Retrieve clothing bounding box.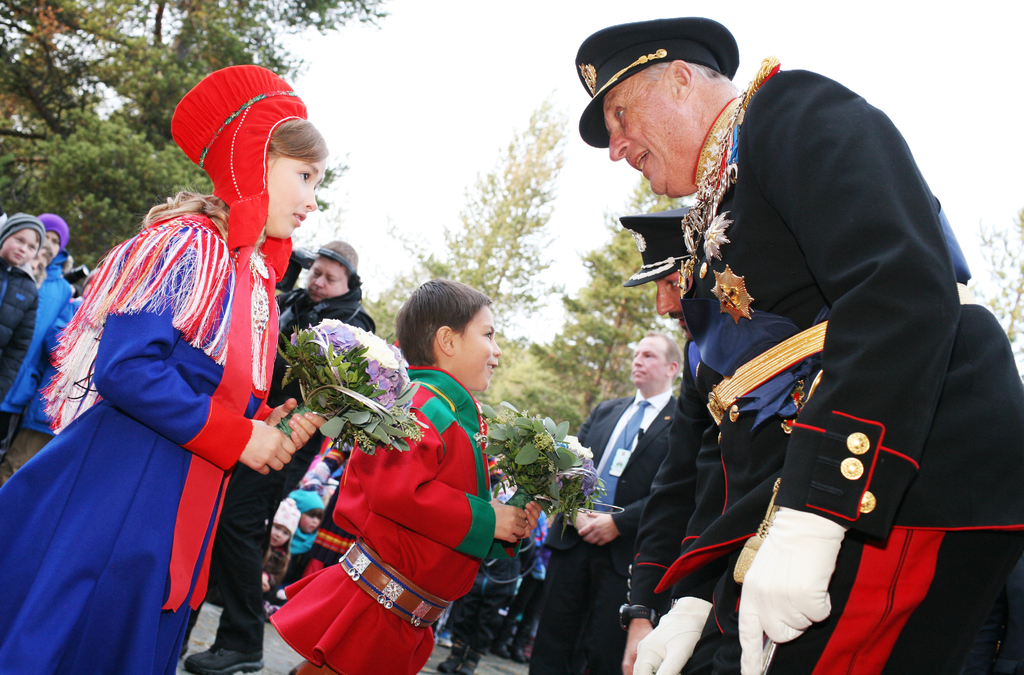
Bounding box: locate(518, 379, 691, 674).
